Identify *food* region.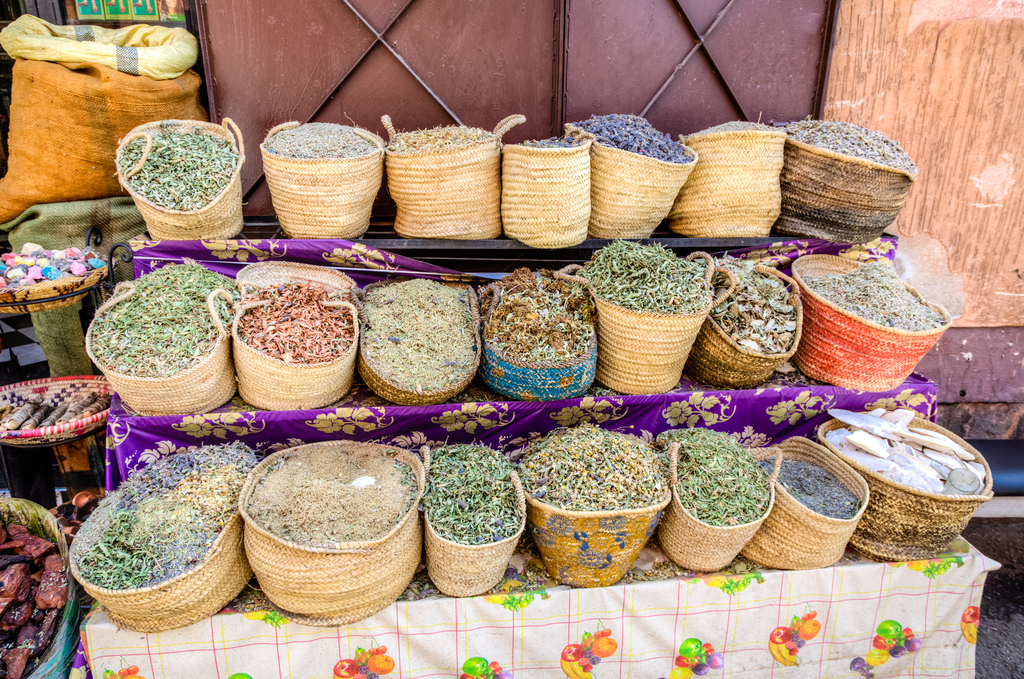
Region: x1=232, y1=281, x2=358, y2=370.
